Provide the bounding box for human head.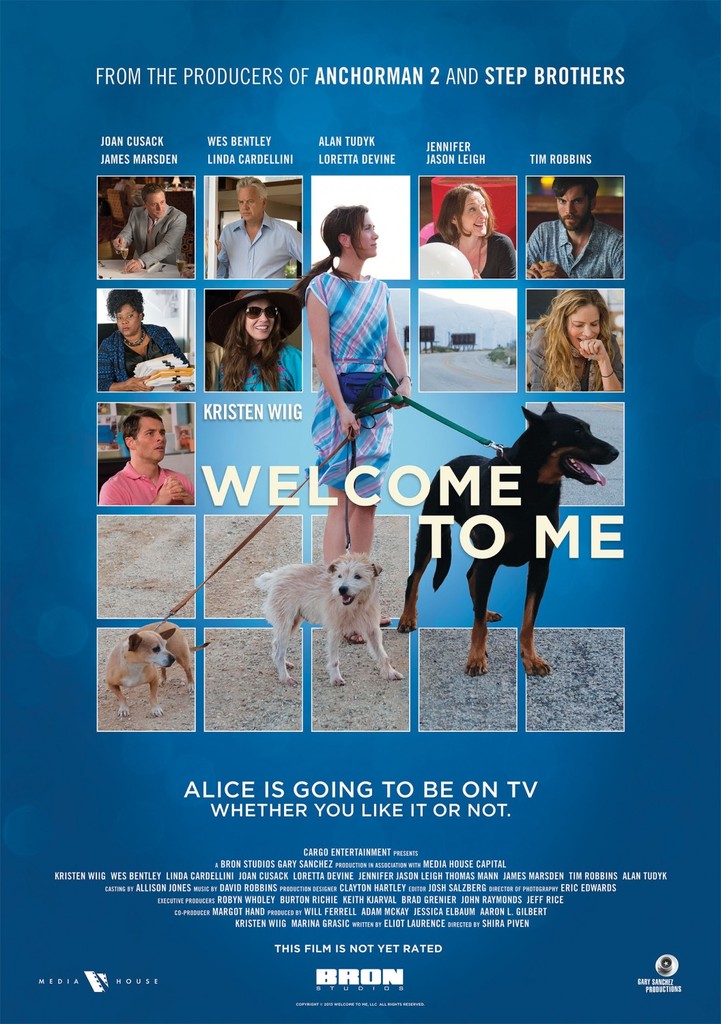
208,293,301,344.
